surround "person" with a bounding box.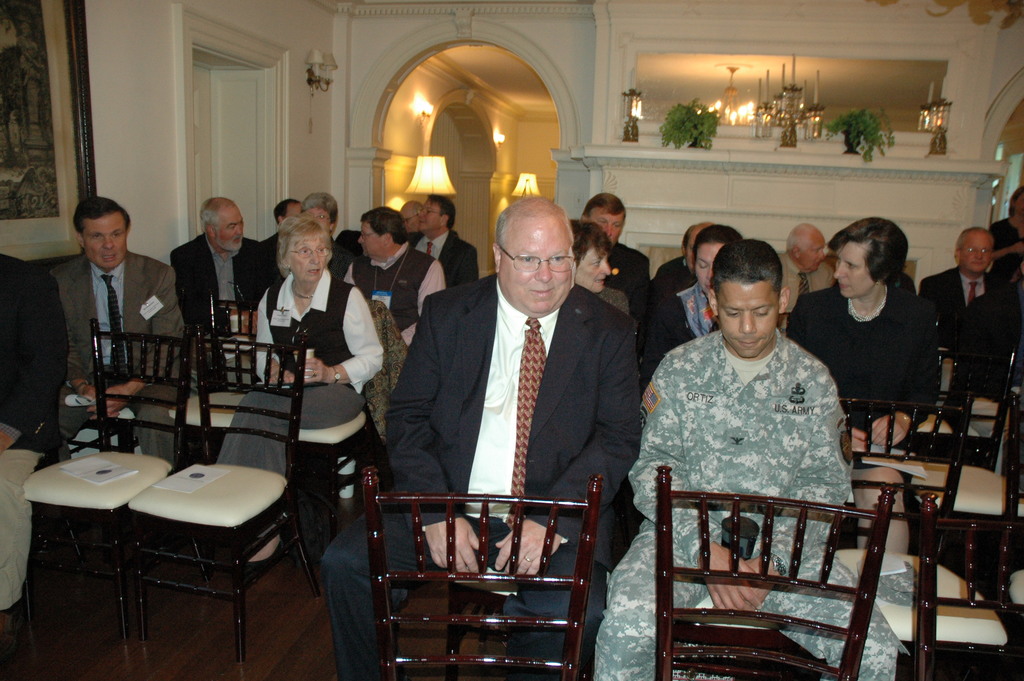
49, 181, 153, 450.
